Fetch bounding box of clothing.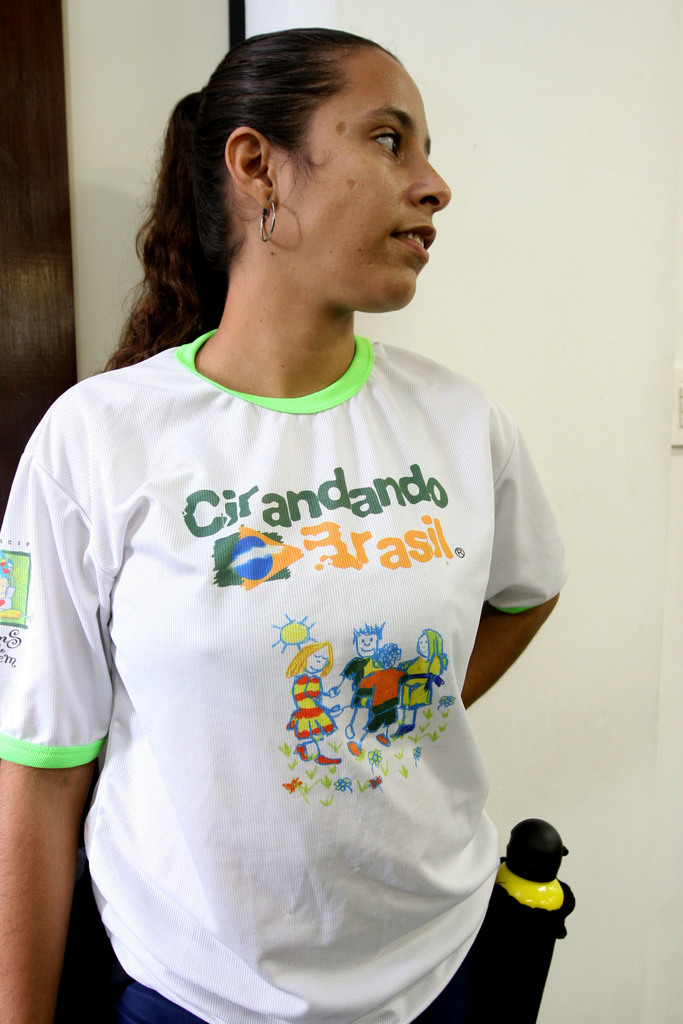
Bbox: detection(45, 264, 572, 983).
